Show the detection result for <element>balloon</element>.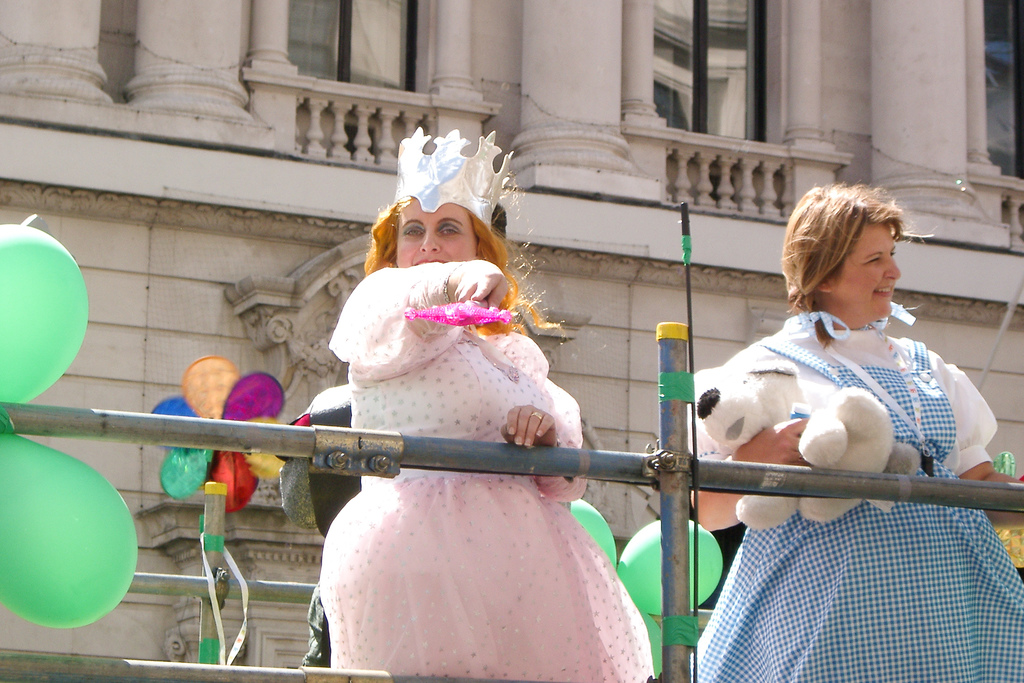
0/224/88/404.
